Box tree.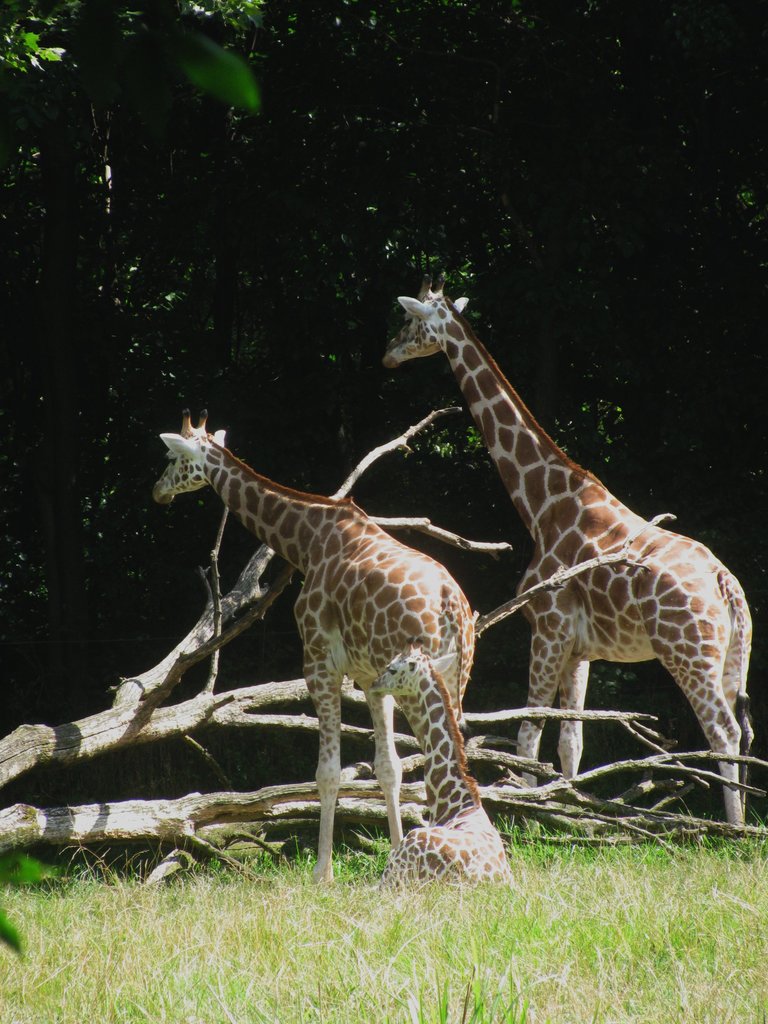
x1=0, y1=0, x2=767, y2=705.
